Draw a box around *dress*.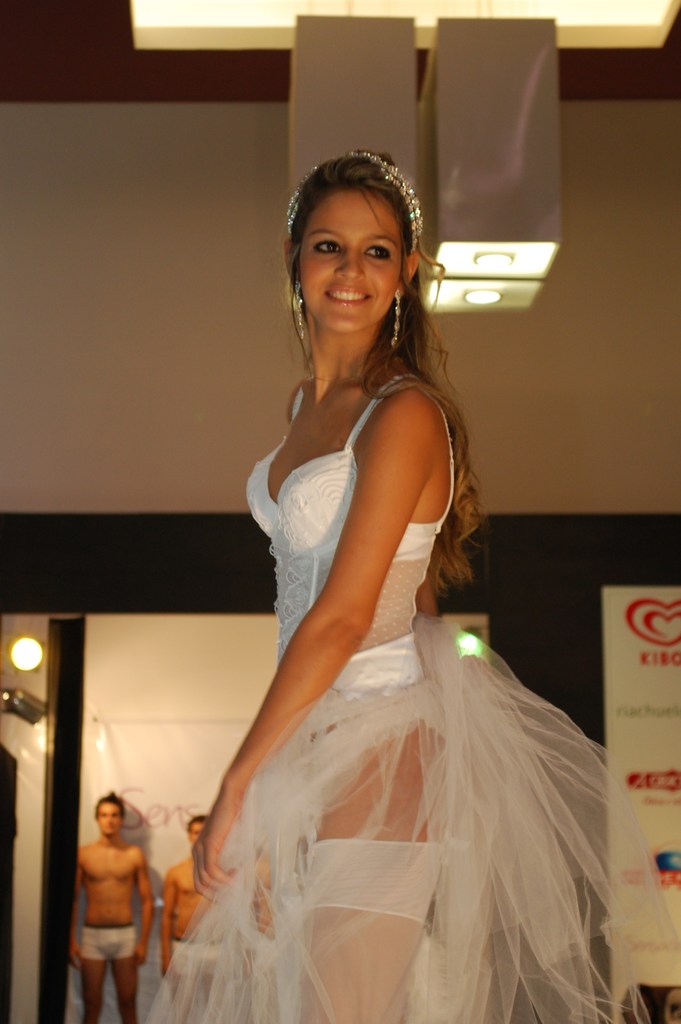
138, 370, 680, 1023.
